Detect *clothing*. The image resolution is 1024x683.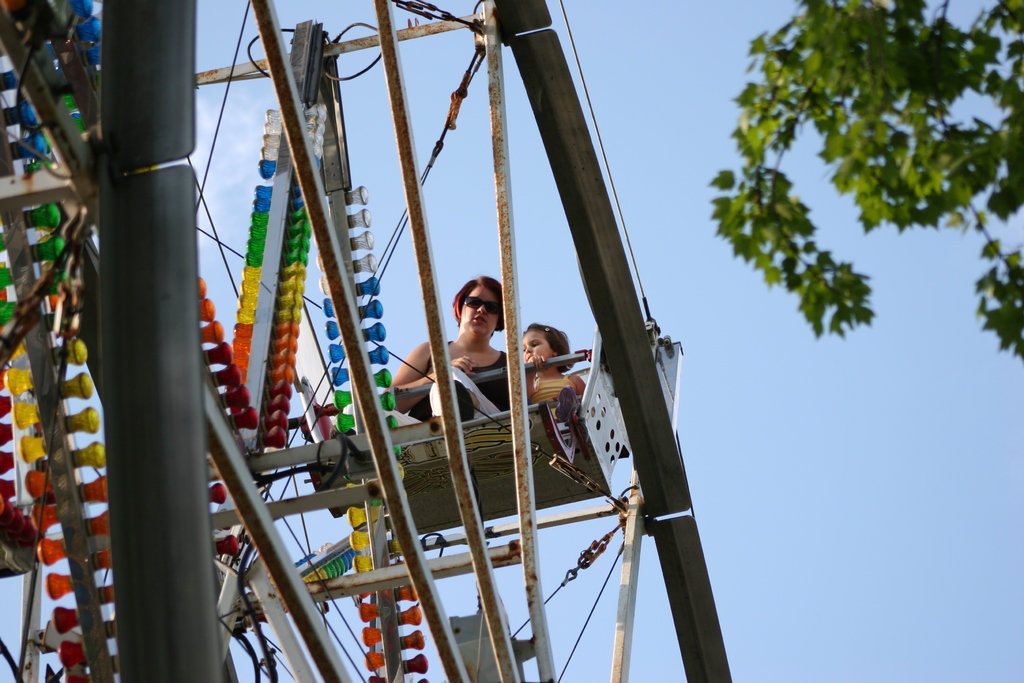
box(408, 345, 508, 423).
